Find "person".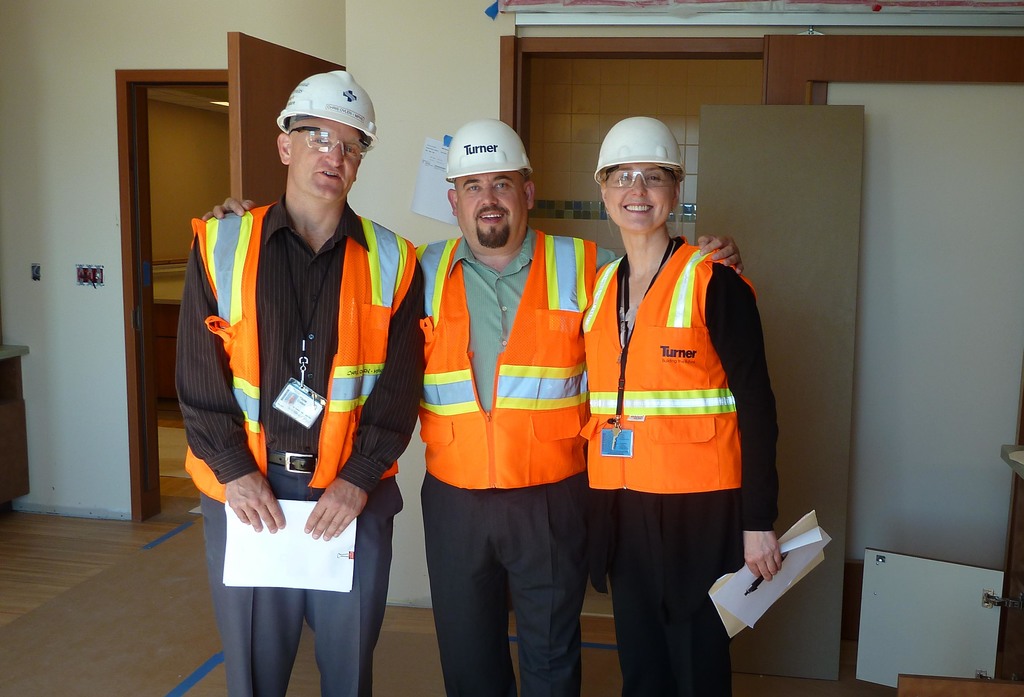
<region>199, 117, 744, 696</region>.
